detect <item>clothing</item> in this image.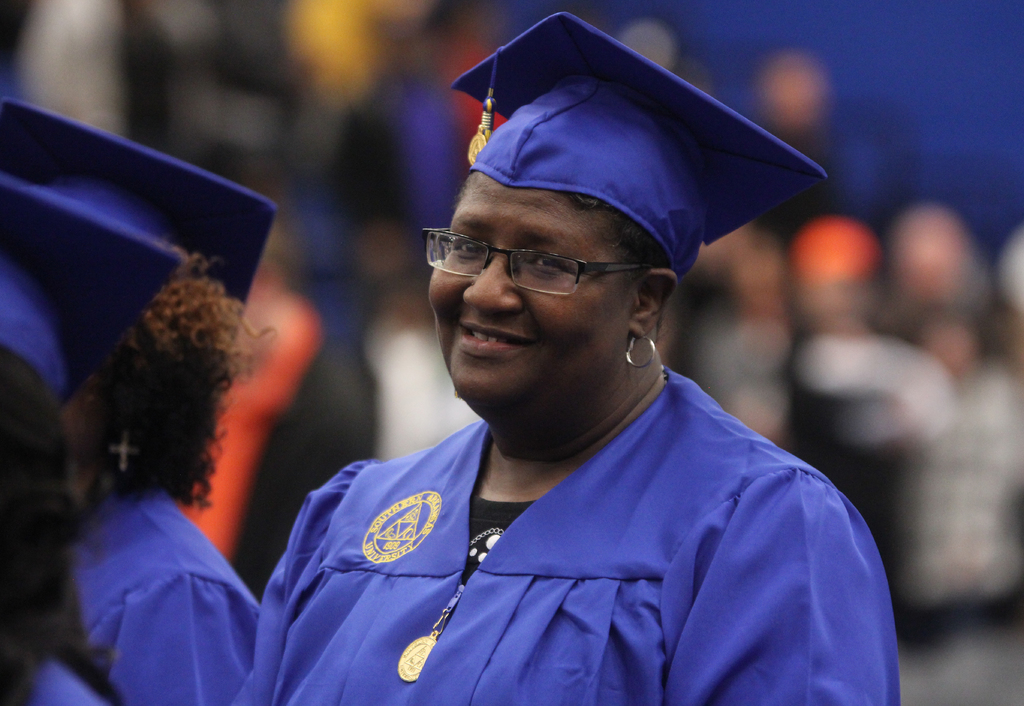
Detection: 800, 331, 893, 612.
